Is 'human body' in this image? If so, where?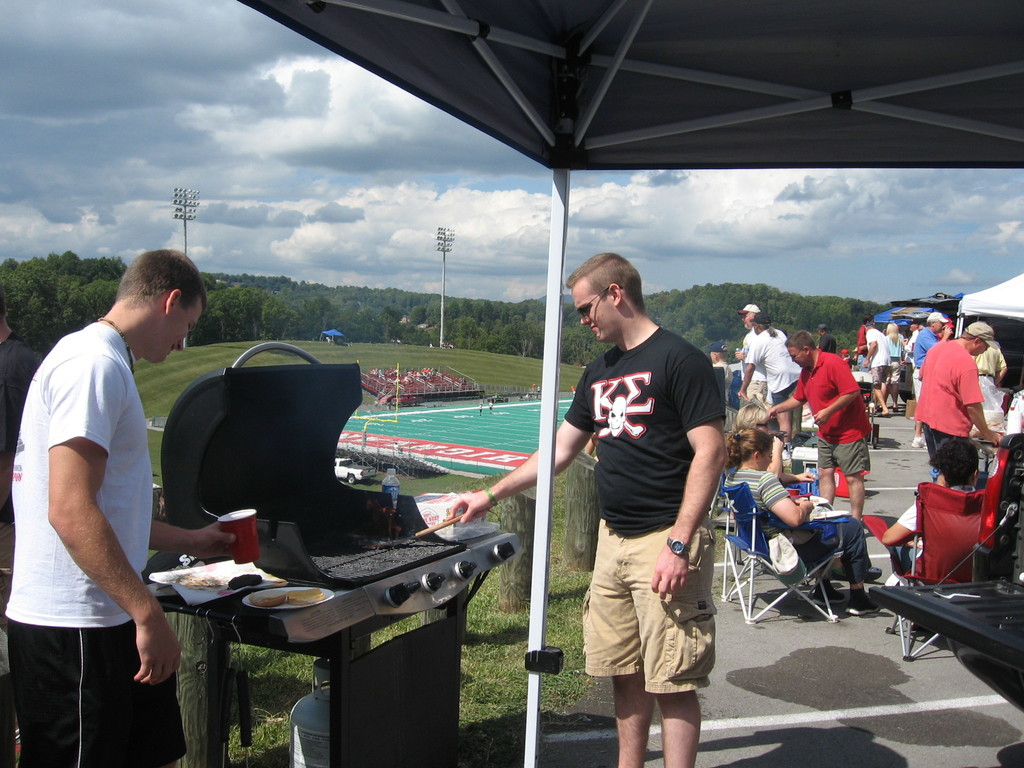
Yes, at pyautogui.locateOnScreen(727, 462, 888, 617).
